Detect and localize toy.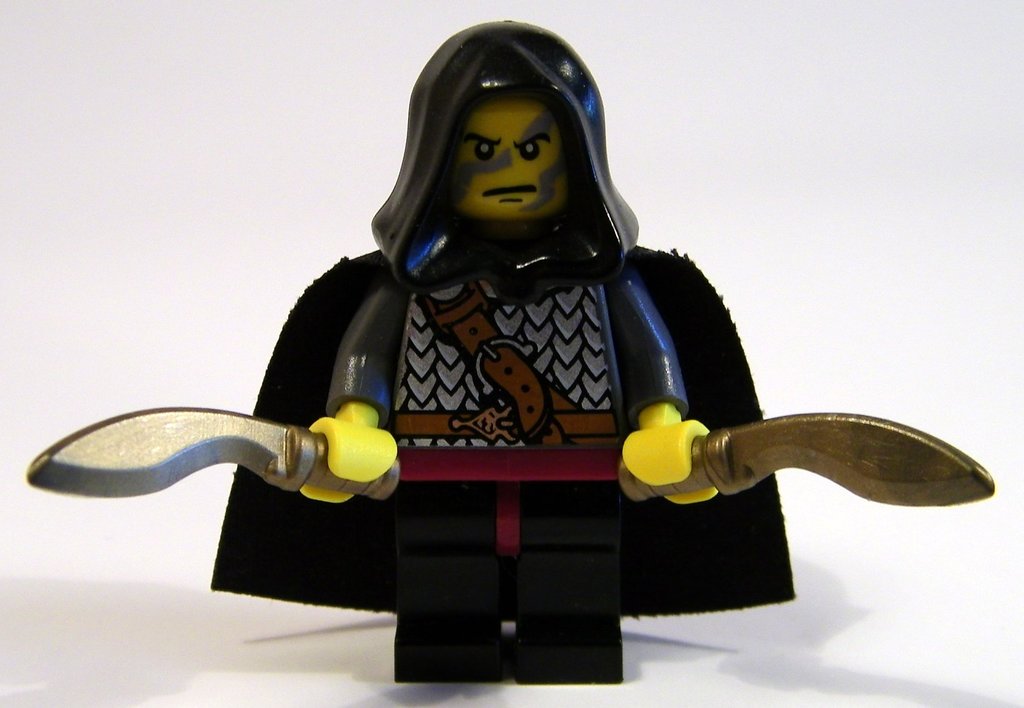
Localized at Rect(207, 13, 798, 688).
